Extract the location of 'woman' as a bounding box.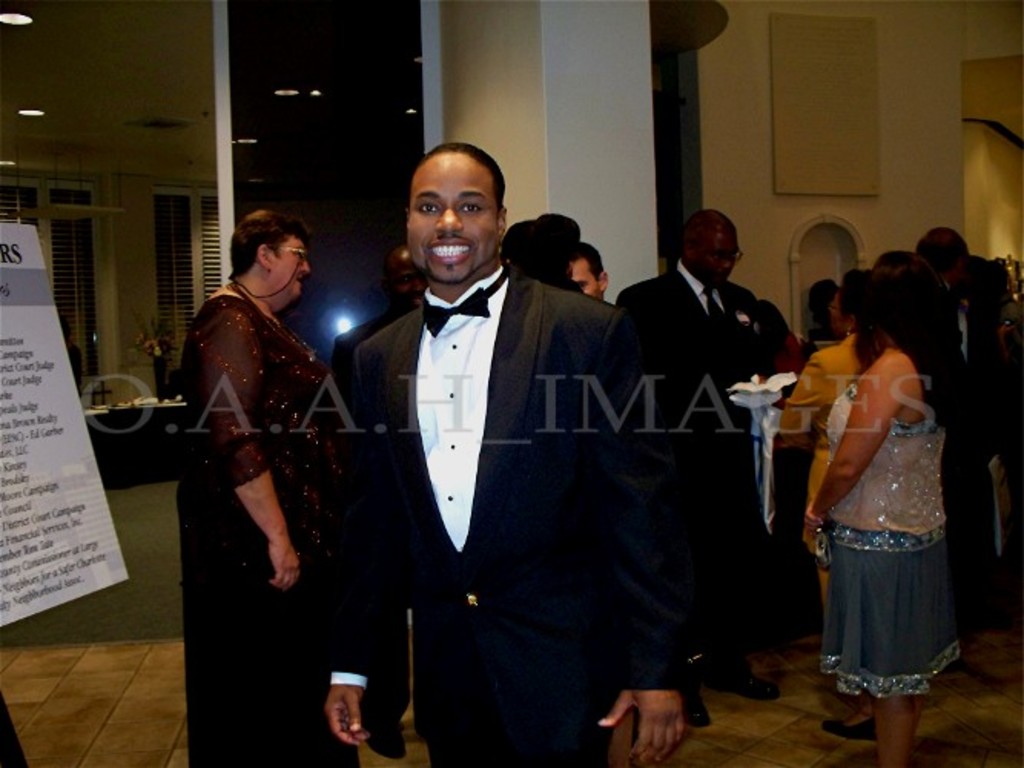
bbox(774, 275, 880, 725).
